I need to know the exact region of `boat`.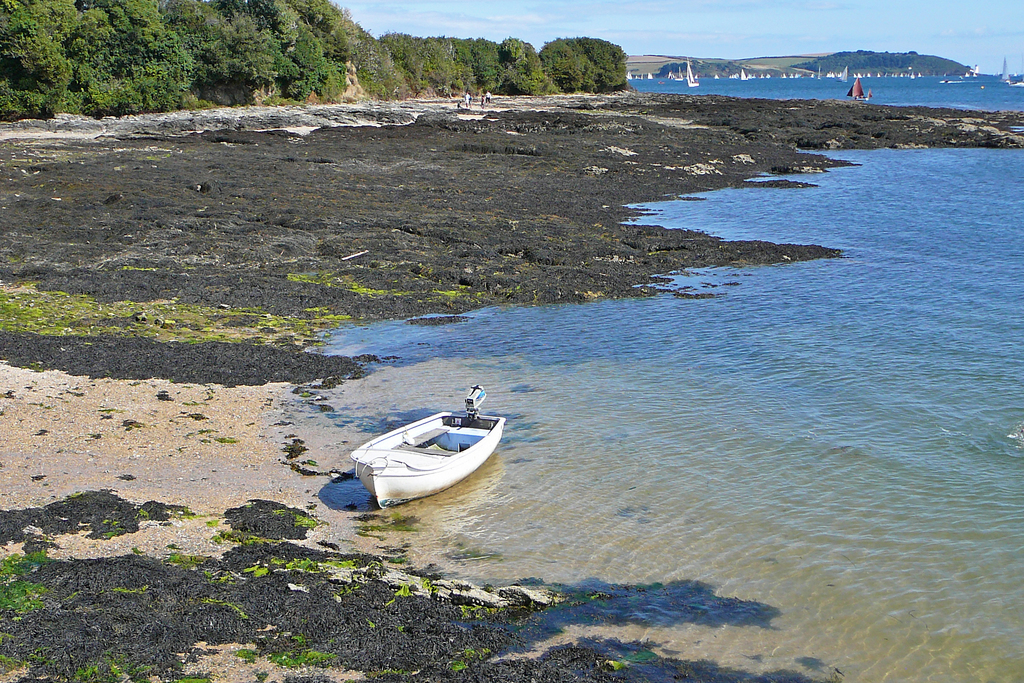
Region: 346, 392, 512, 502.
